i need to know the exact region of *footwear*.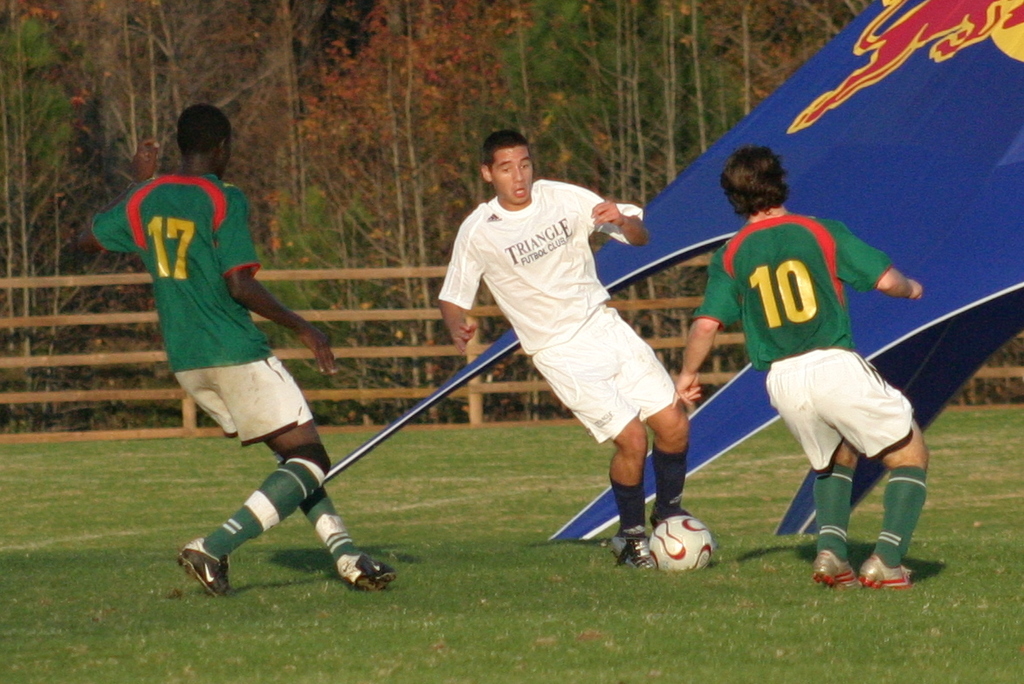
Region: (left=802, top=551, right=858, bottom=586).
